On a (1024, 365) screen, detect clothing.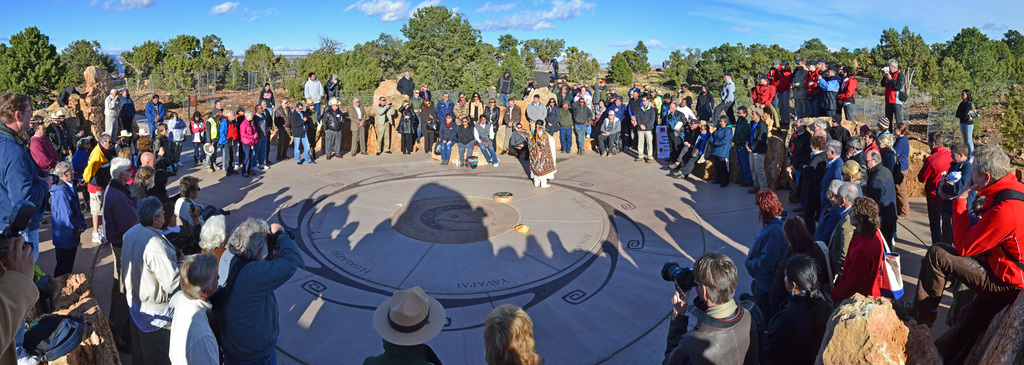
rect(173, 193, 202, 231).
